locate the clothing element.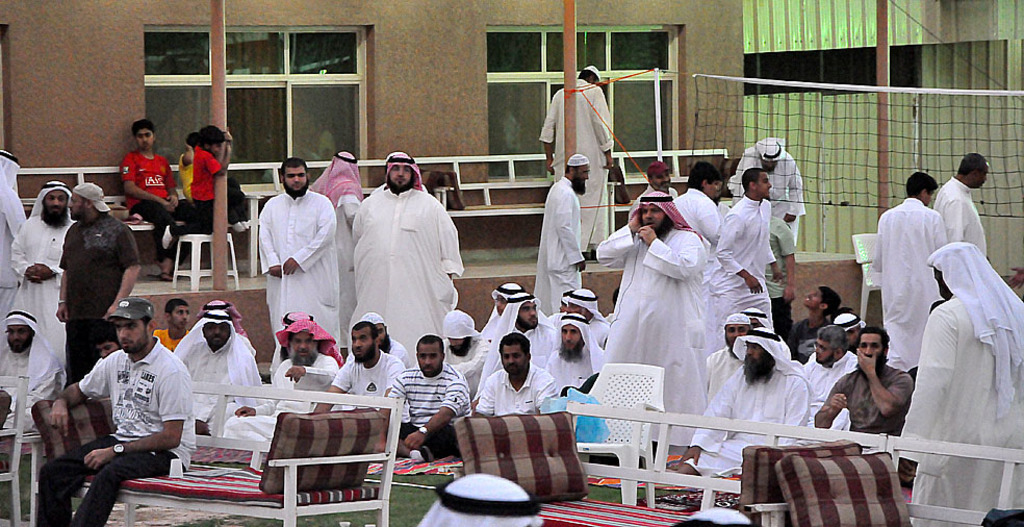
Element bbox: [50,226,136,384].
